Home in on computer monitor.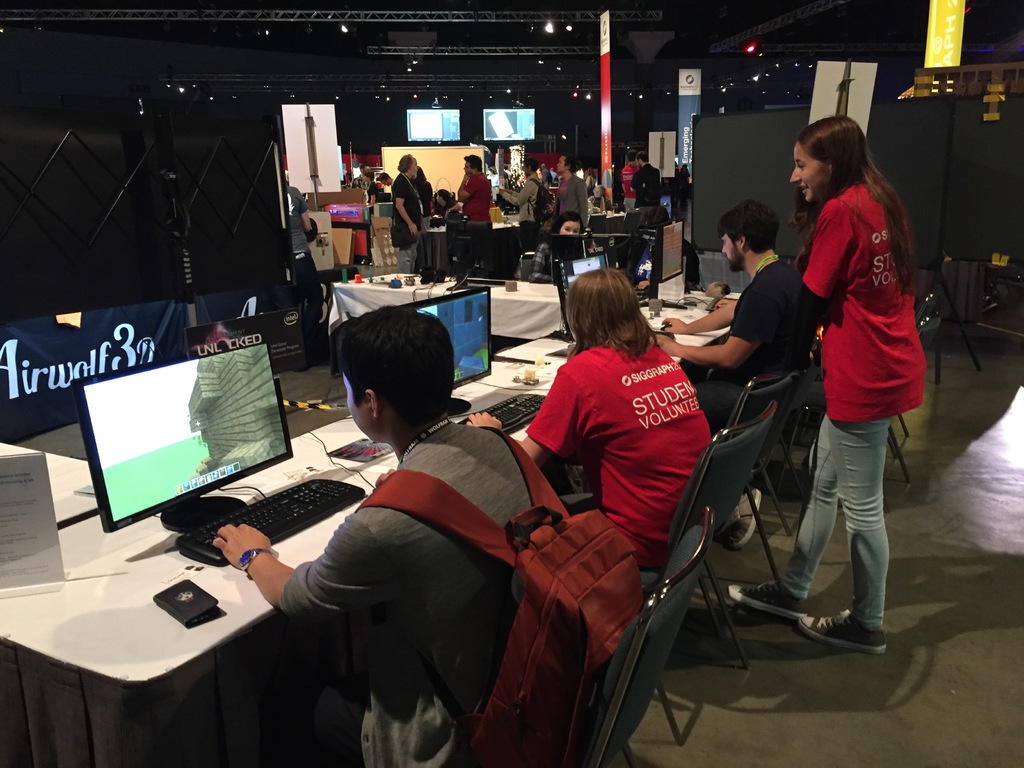
Homed in at box=[403, 280, 490, 418].
